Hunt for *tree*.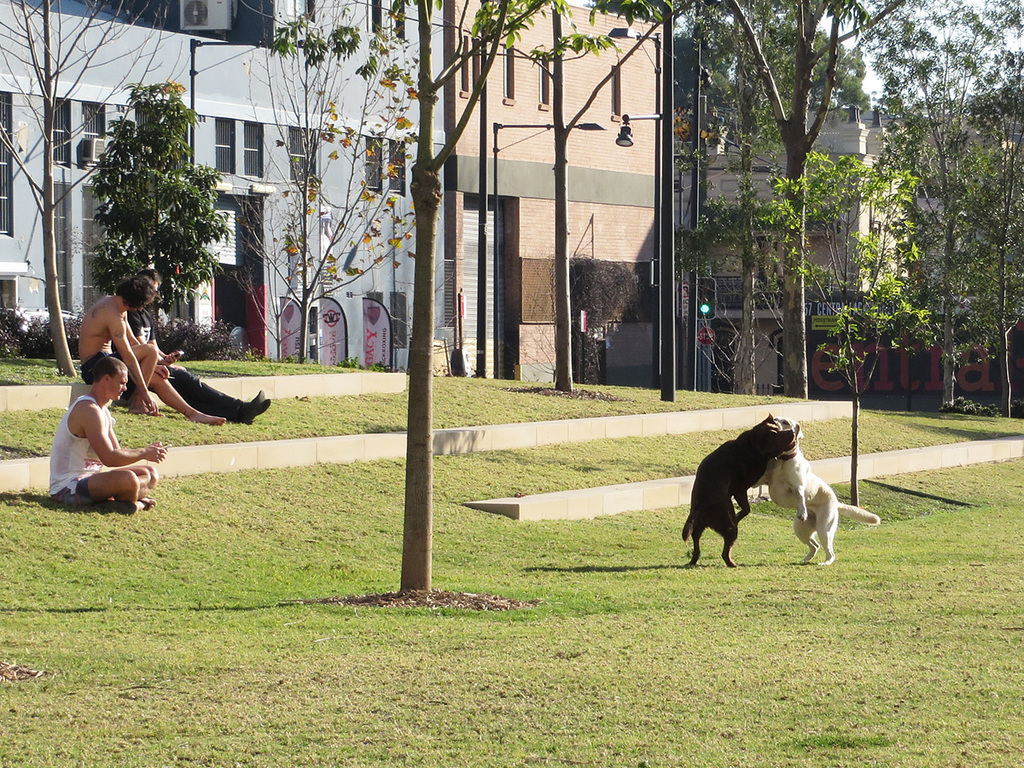
Hunted down at 718/0/910/399.
